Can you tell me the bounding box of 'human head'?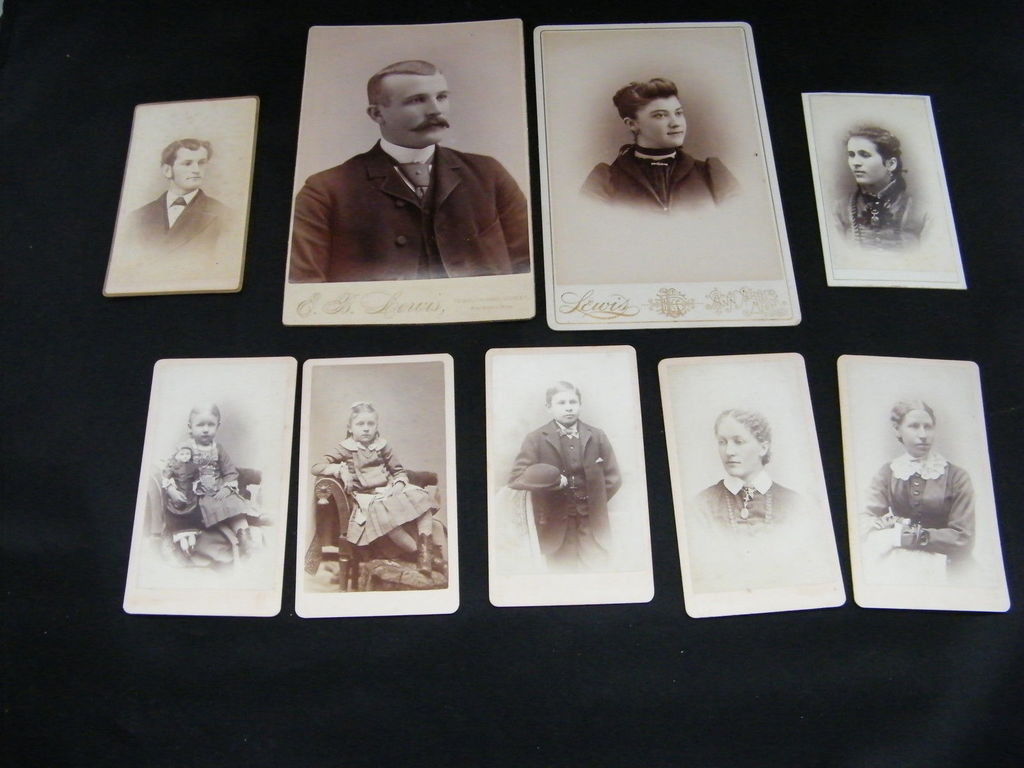
l=362, t=48, r=456, b=136.
